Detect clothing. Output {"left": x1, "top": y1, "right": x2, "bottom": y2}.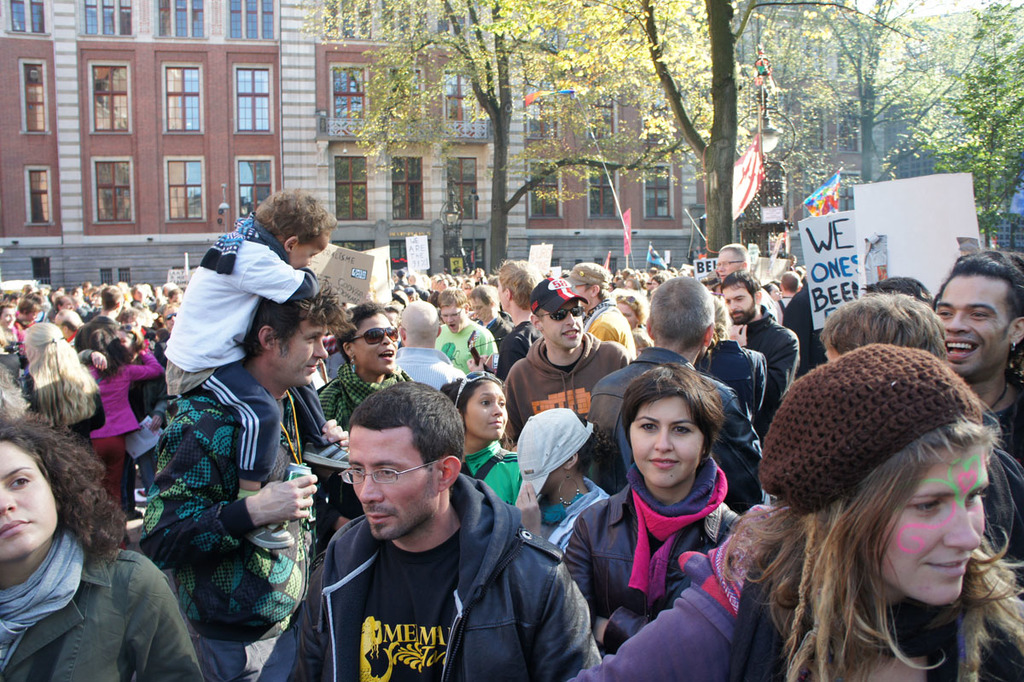
{"left": 3, "top": 541, "right": 181, "bottom": 681}.
